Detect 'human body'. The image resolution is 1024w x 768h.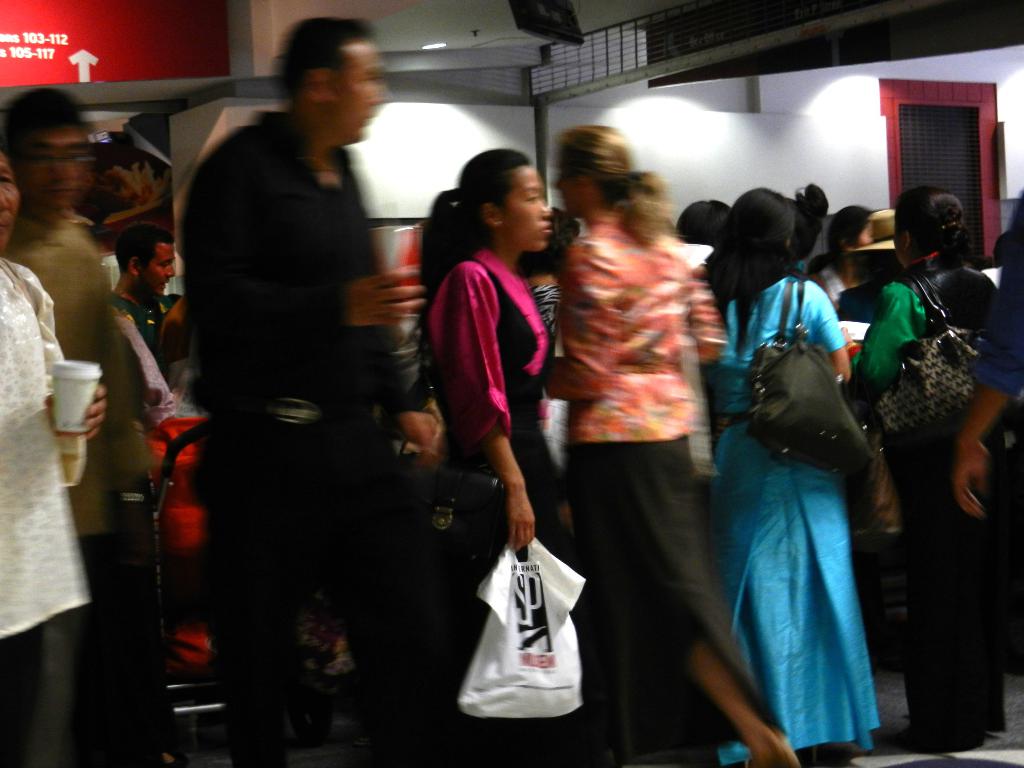
detection(415, 142, 568, 689).
